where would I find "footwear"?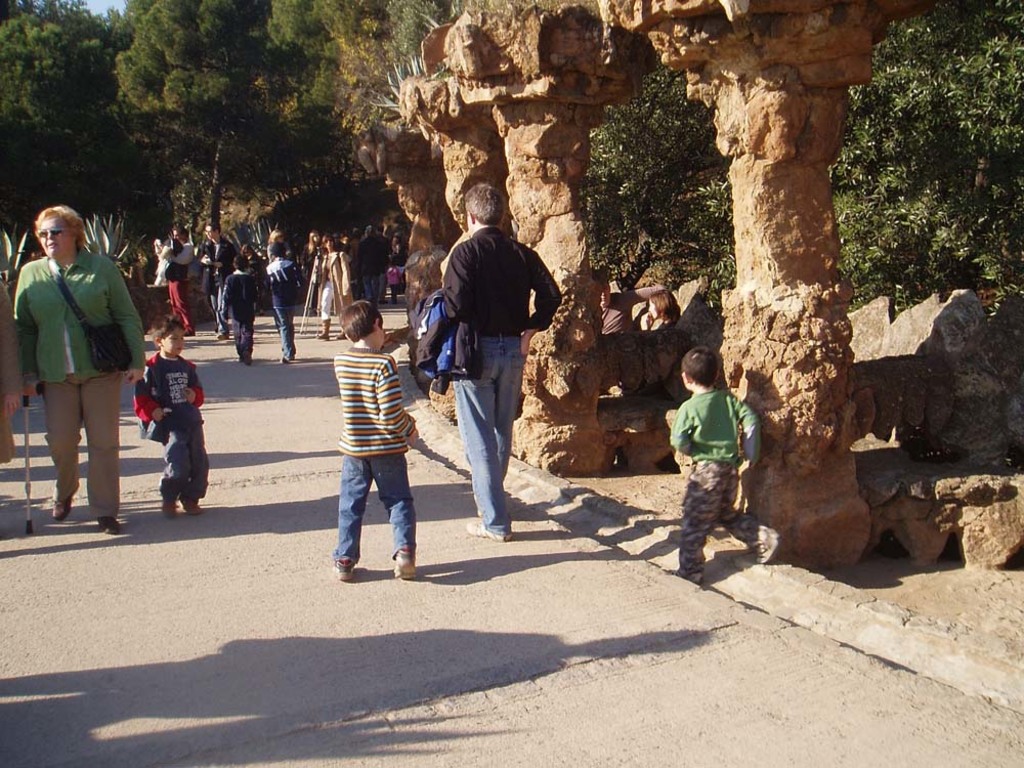
At (x1=314, y1=332, x2=327, y2=343).
